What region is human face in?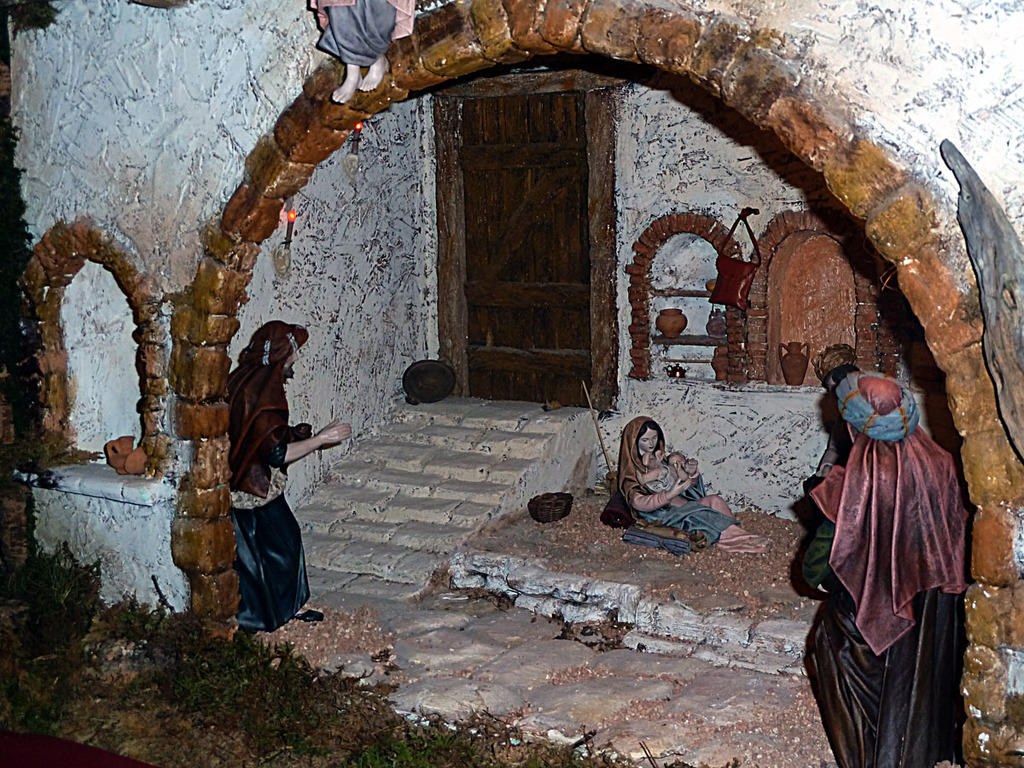
636:428:659:453.
